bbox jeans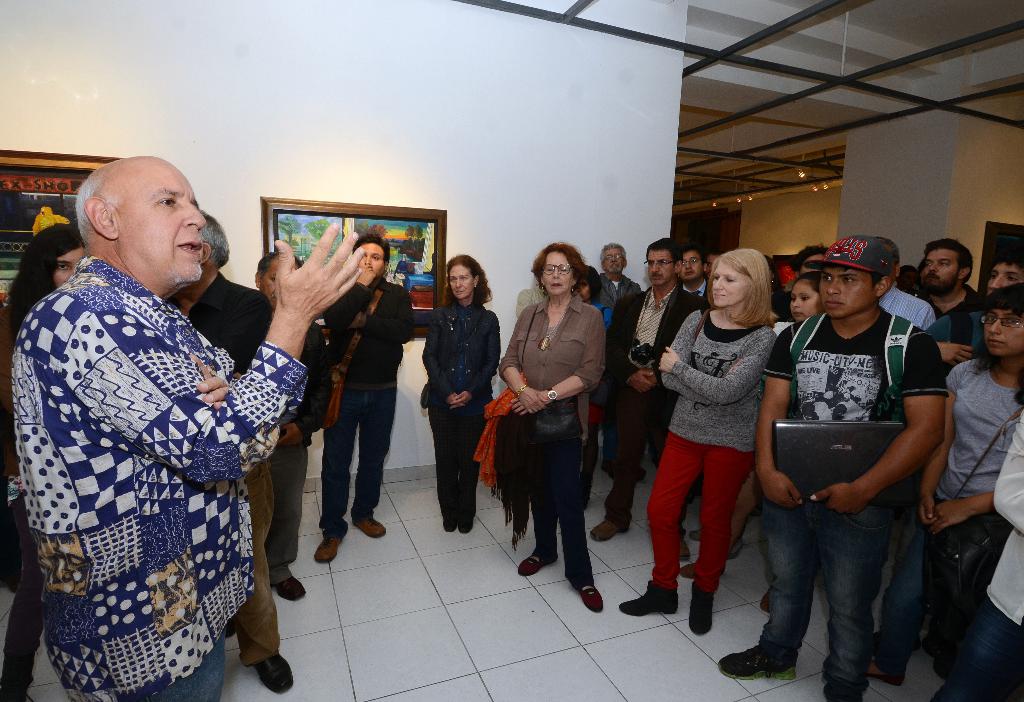
left=0, top=557, right=34, bottom=701
